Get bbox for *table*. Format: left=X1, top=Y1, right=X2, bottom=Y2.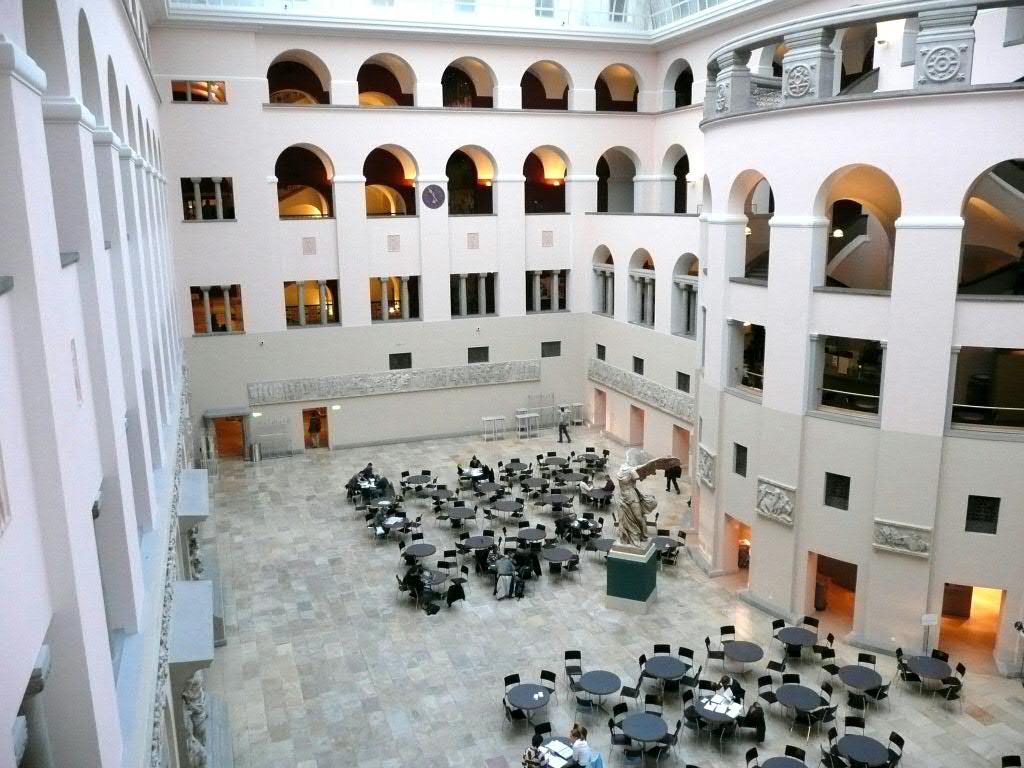
left=541, top=456, right=567, bottom=466.
